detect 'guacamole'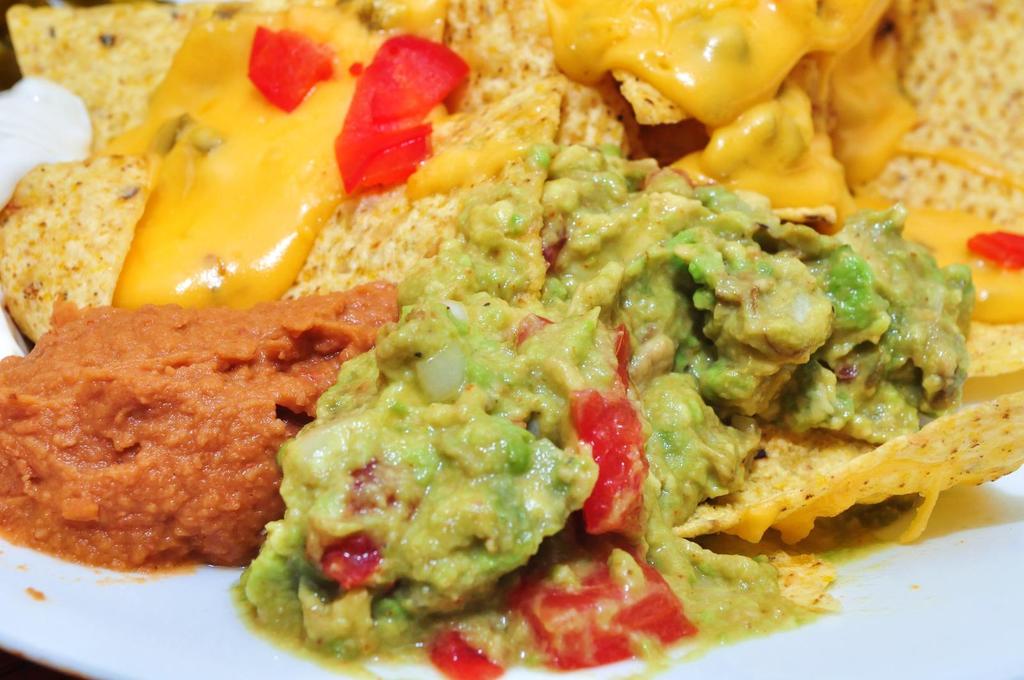
BBox(236, 130, 980, 661)
